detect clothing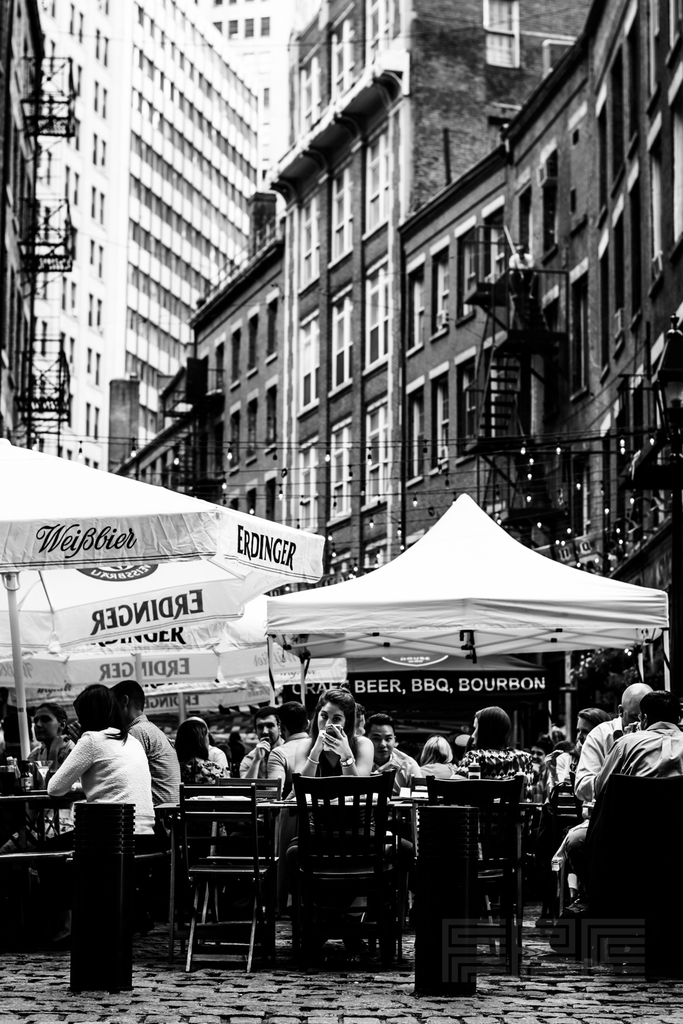
[46, 725, 156, 850]
